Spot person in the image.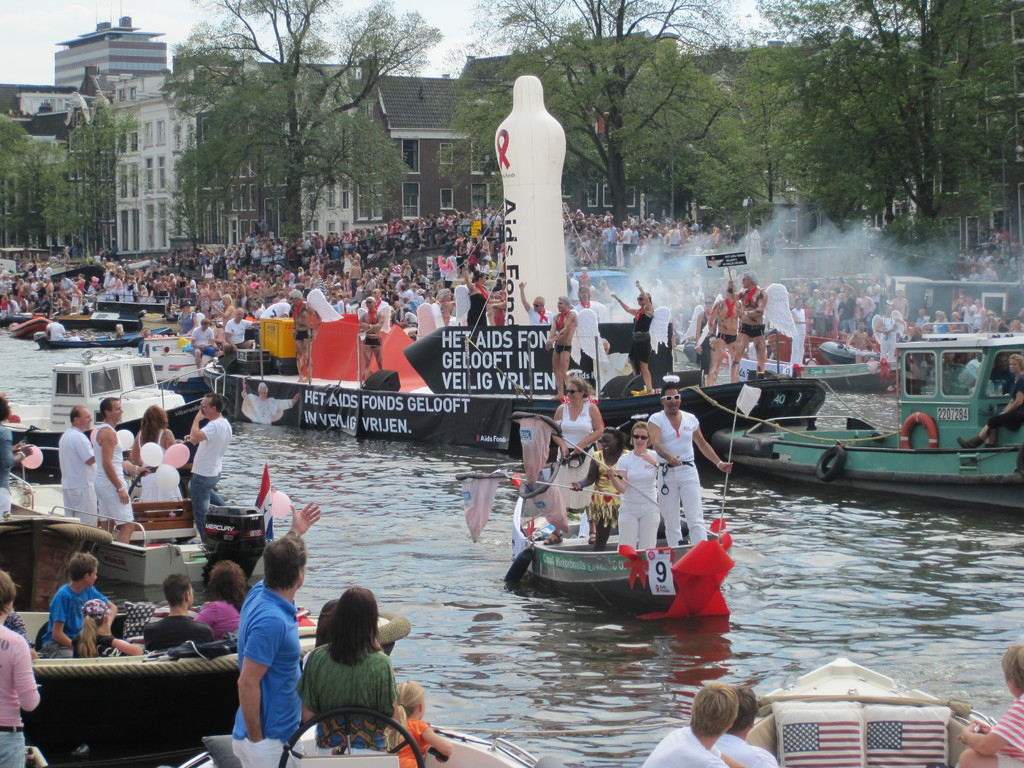
person found at (left=0, top=388, right=35, bottom=521).
